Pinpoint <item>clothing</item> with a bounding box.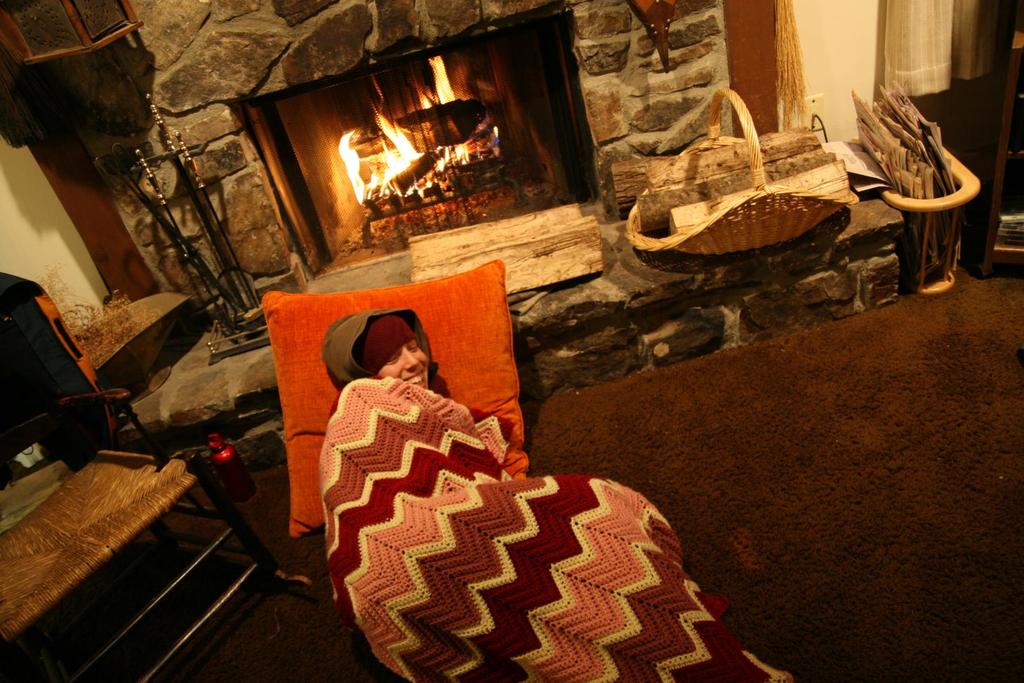
291/342/722/663.
